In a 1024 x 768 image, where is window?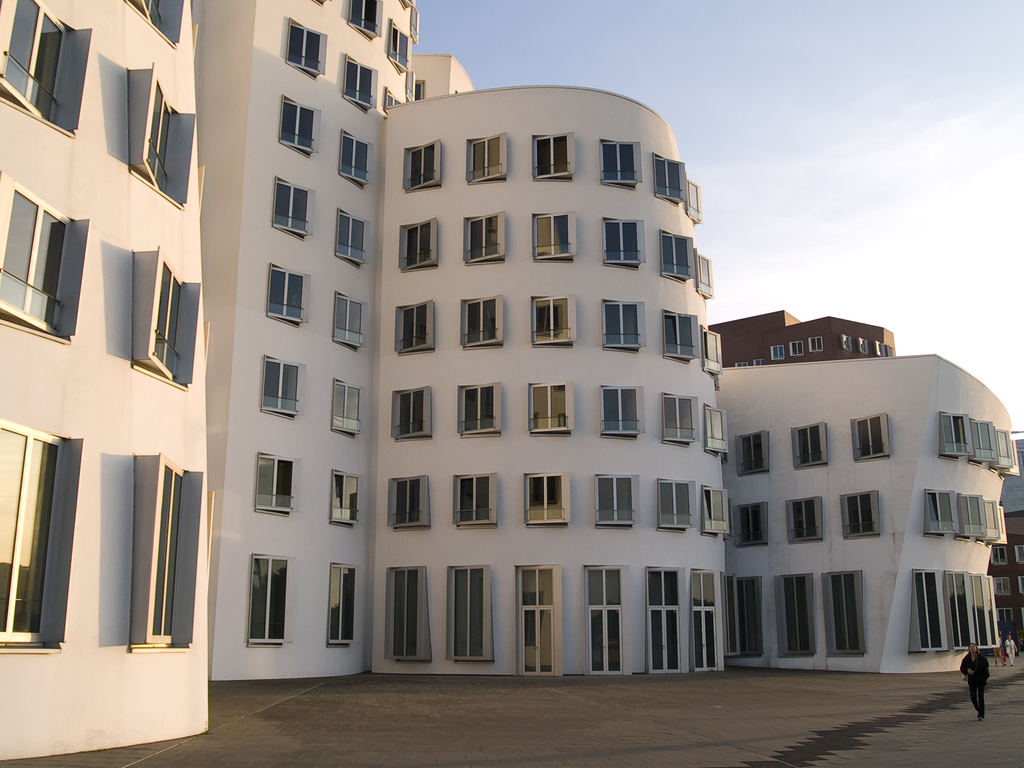
698:254:713:298.
